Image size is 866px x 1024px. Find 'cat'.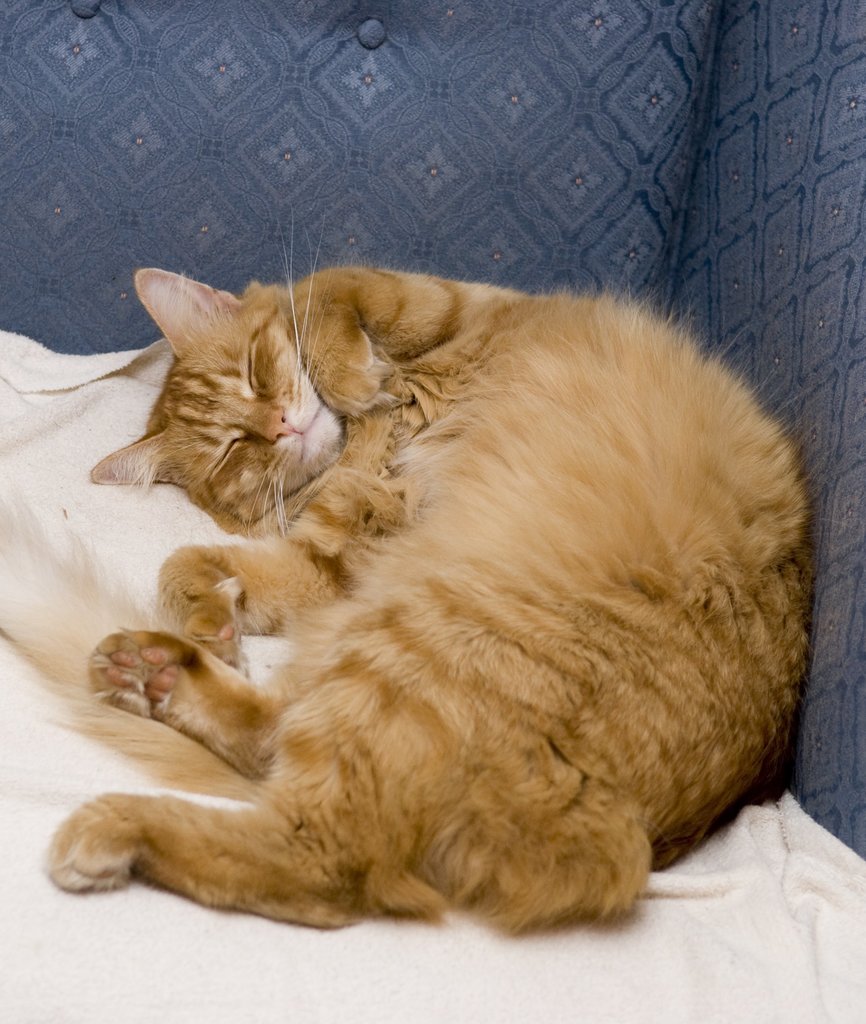
{"left": 37, "top": 211, "right": 822, "bottom": 937}.
